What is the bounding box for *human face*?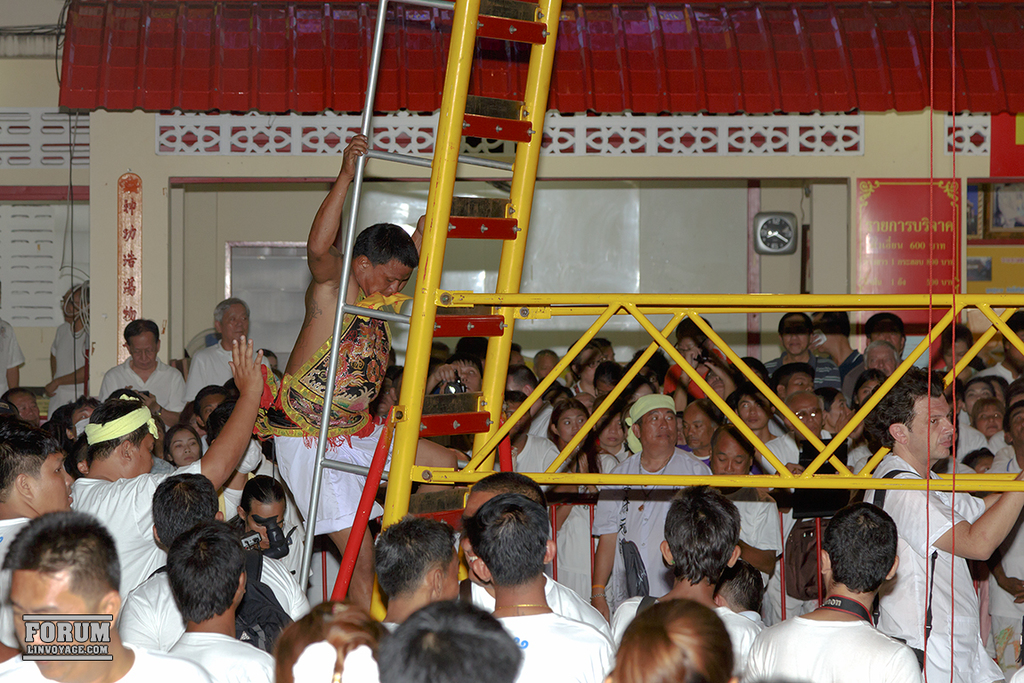
(x1=457, y1=362, x2=480, y2=394).
